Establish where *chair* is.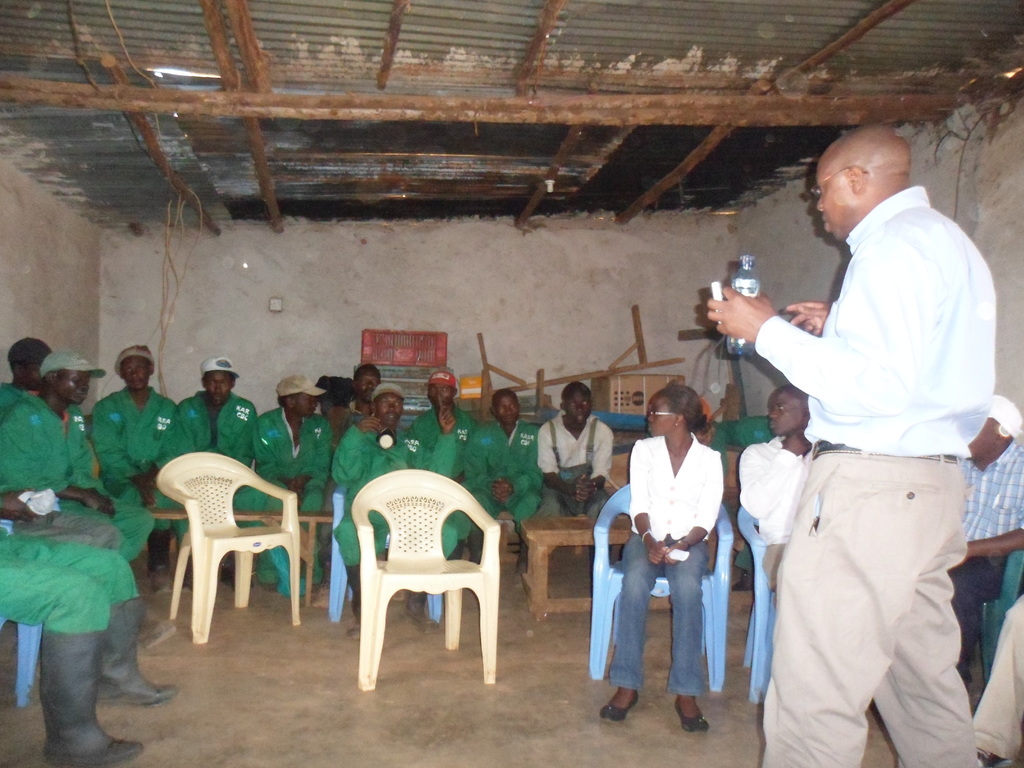
Established at left=154, top=452, right=303, bottom=644.
